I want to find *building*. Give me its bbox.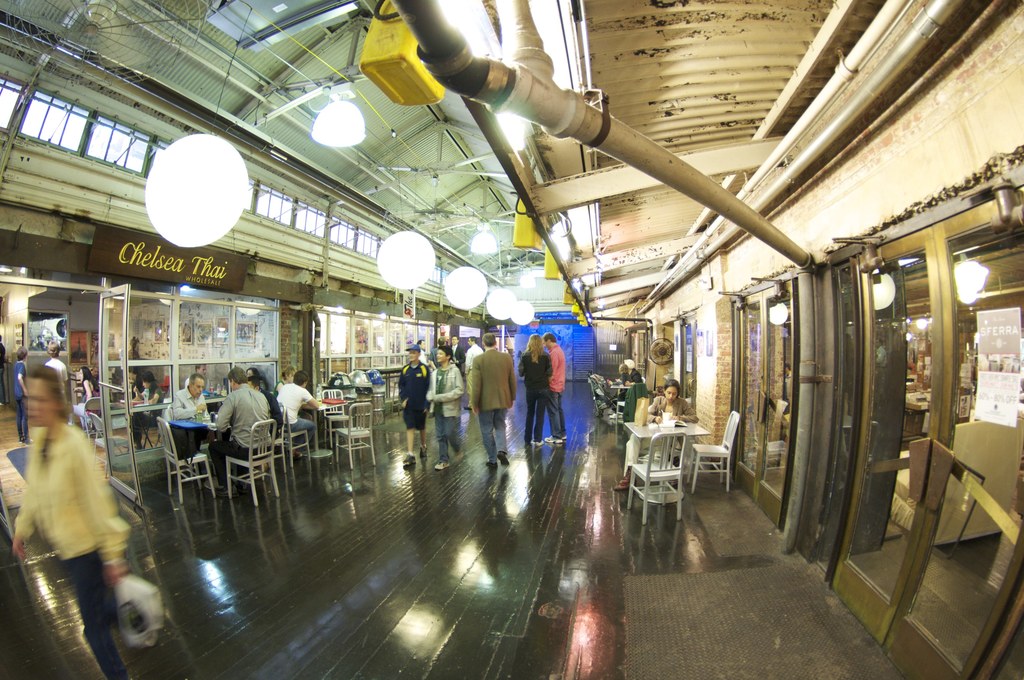
select_region(2, 200, 490, 482).
